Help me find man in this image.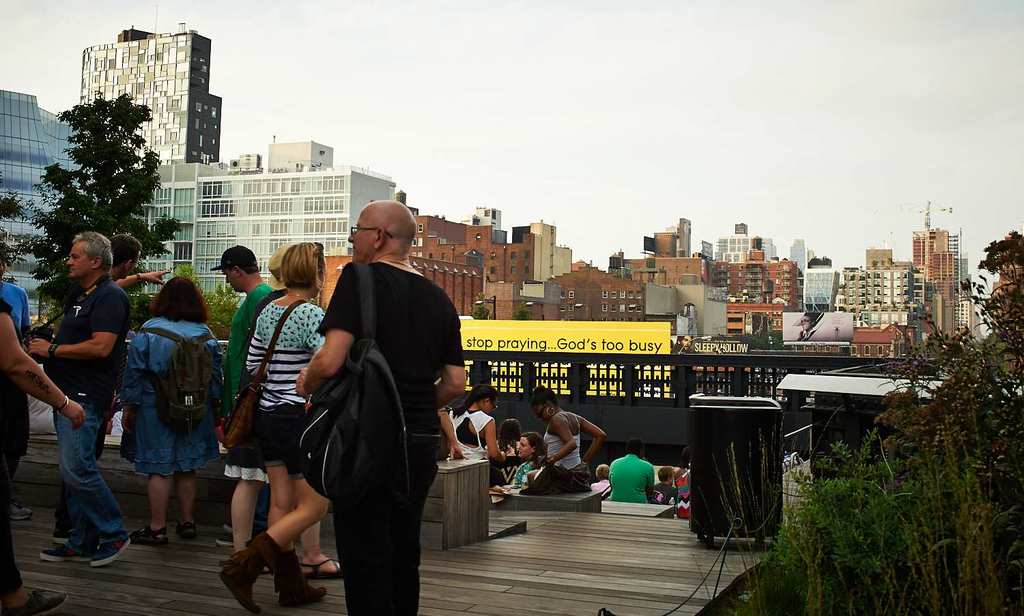
Found it: locate(0, 258, 30, 336).
